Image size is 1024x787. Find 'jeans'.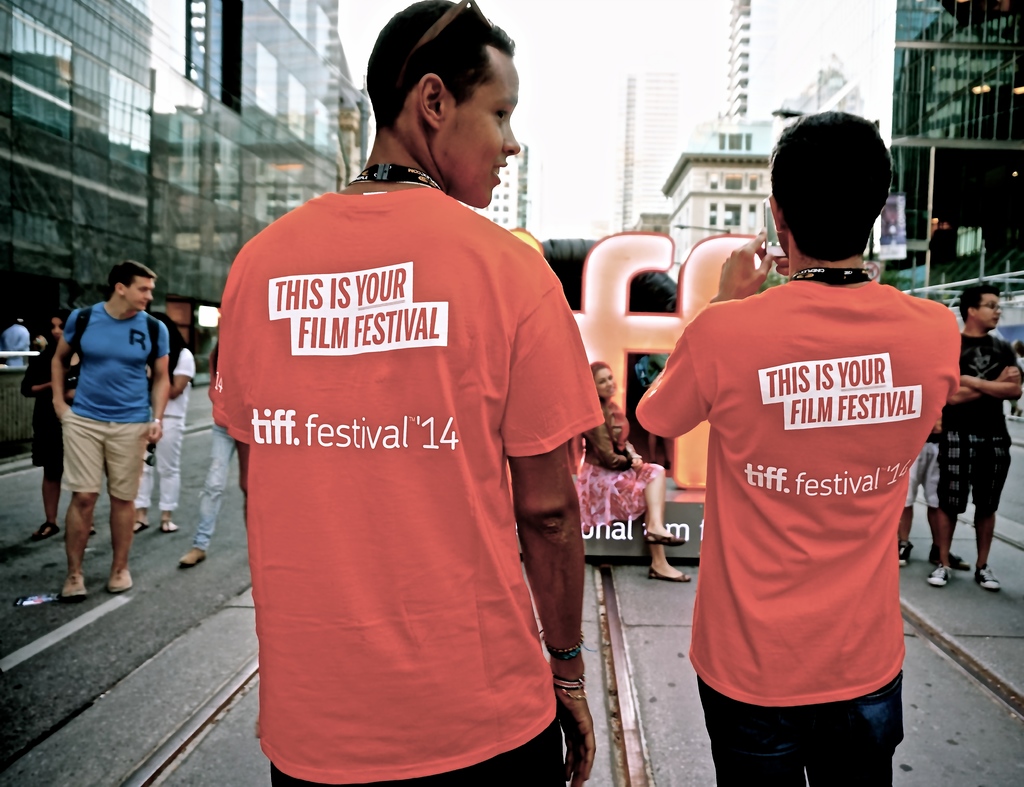
[271,717,561,786].
